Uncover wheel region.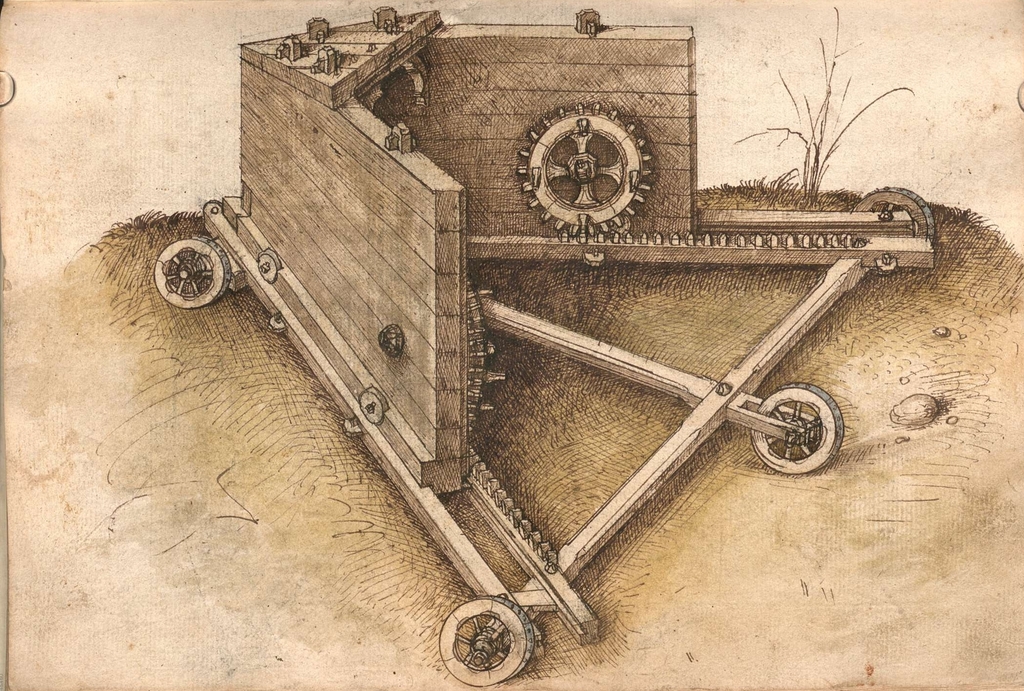
Uncovered: [x1=751, y1=383, x2=845, y2=475].
